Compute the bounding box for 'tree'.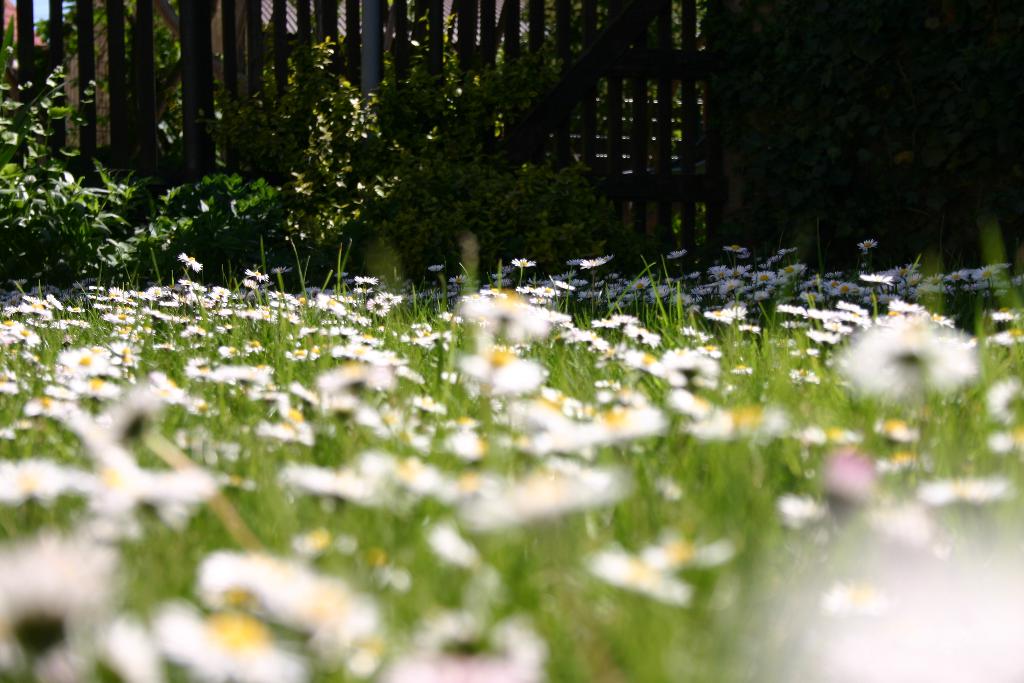
0, 0, 710, 277.
